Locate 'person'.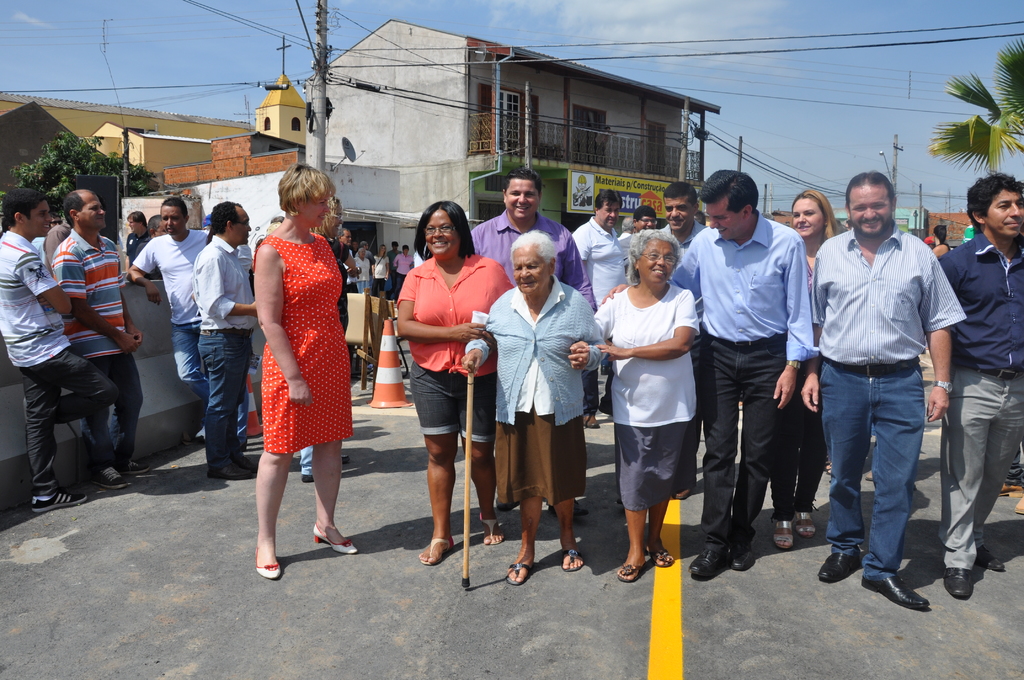
Bounding box: x1=123, y1=201, x2=237, y2=446.
